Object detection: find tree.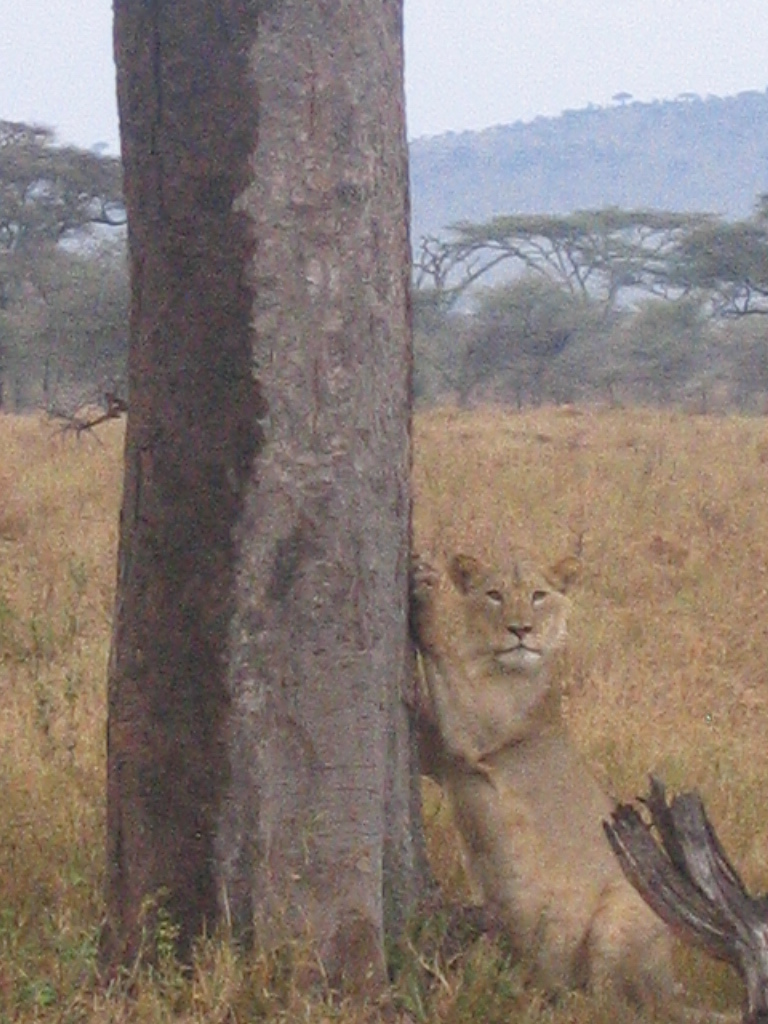
(610, 82, 637, 112).
